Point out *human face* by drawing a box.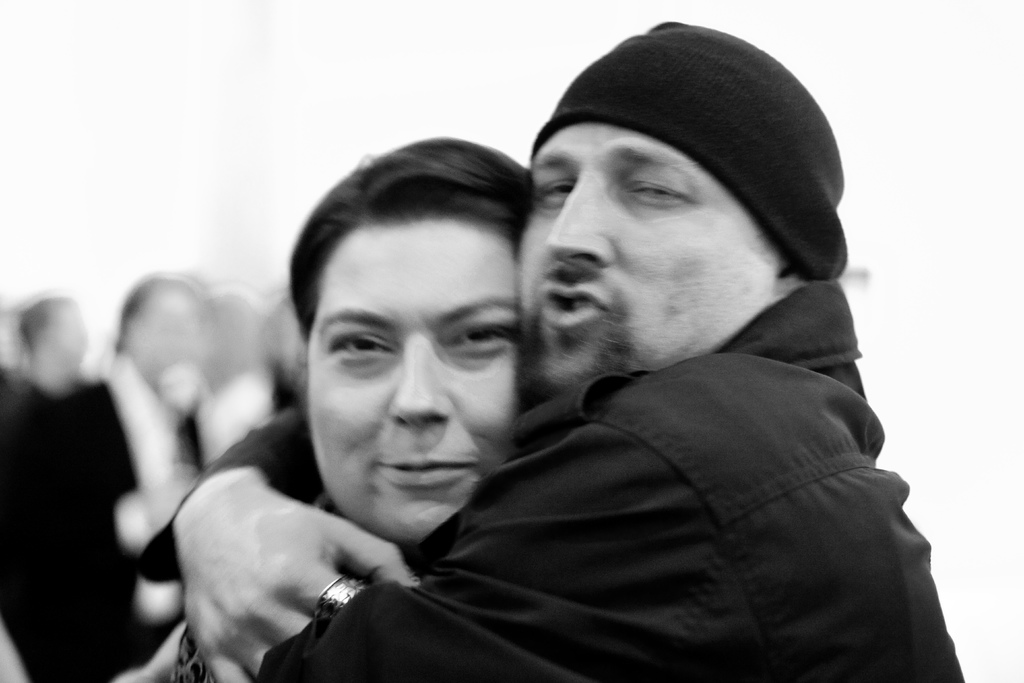
region(531, 128, 780, 382).
